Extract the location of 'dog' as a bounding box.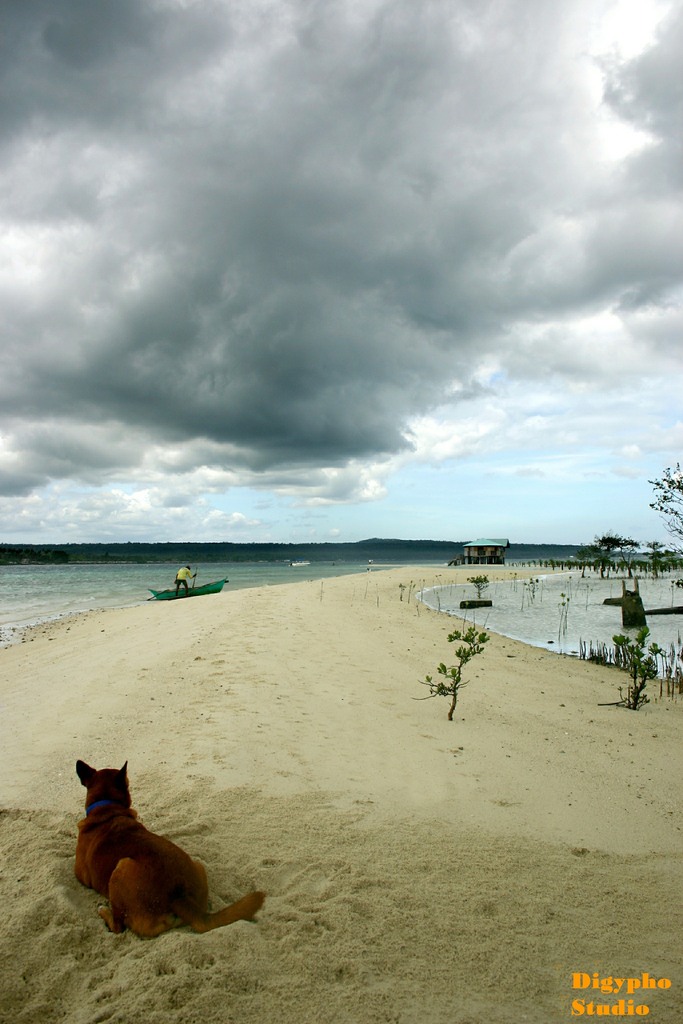
(left=74, top=760, right=270, bottom=946).
